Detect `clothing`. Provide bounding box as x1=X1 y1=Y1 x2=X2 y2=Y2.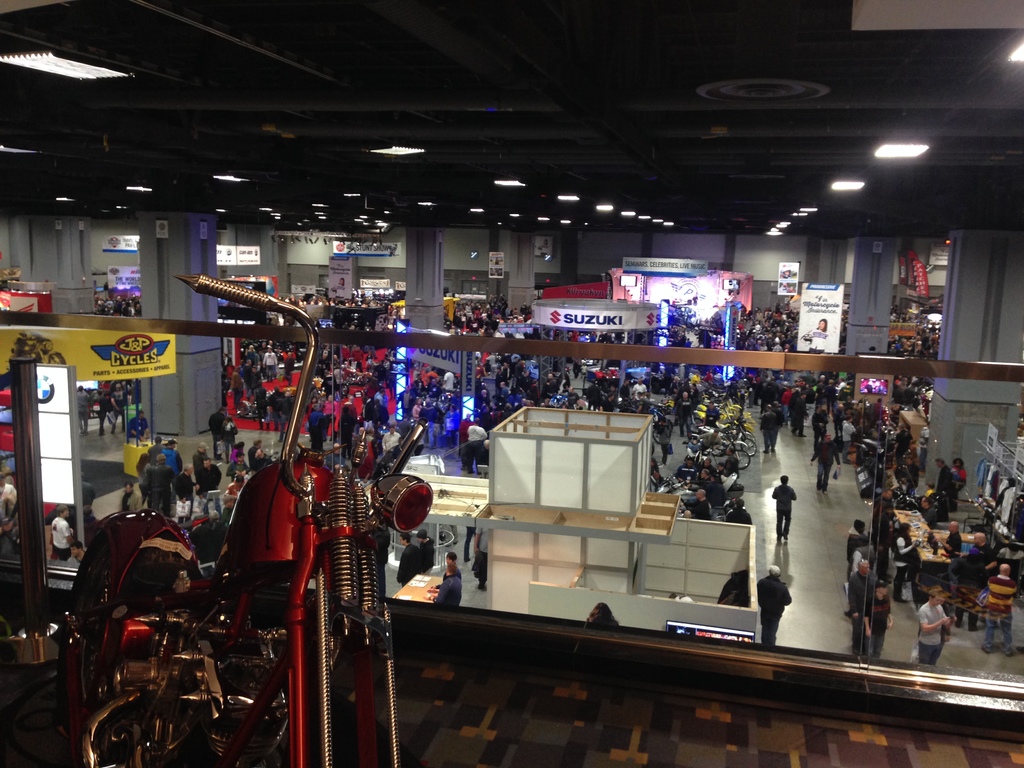
x1=753 y1=572 x2=793 y2=648.
